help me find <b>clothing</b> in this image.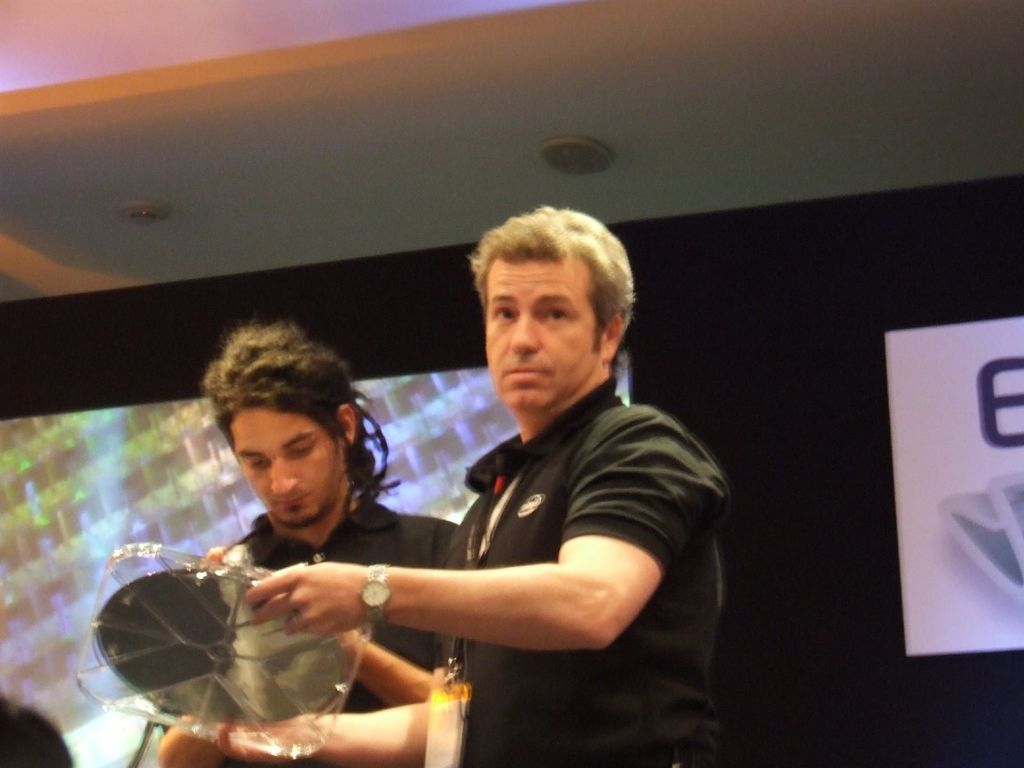
Found it: left=440, top=380, right=728, bottom=767.
